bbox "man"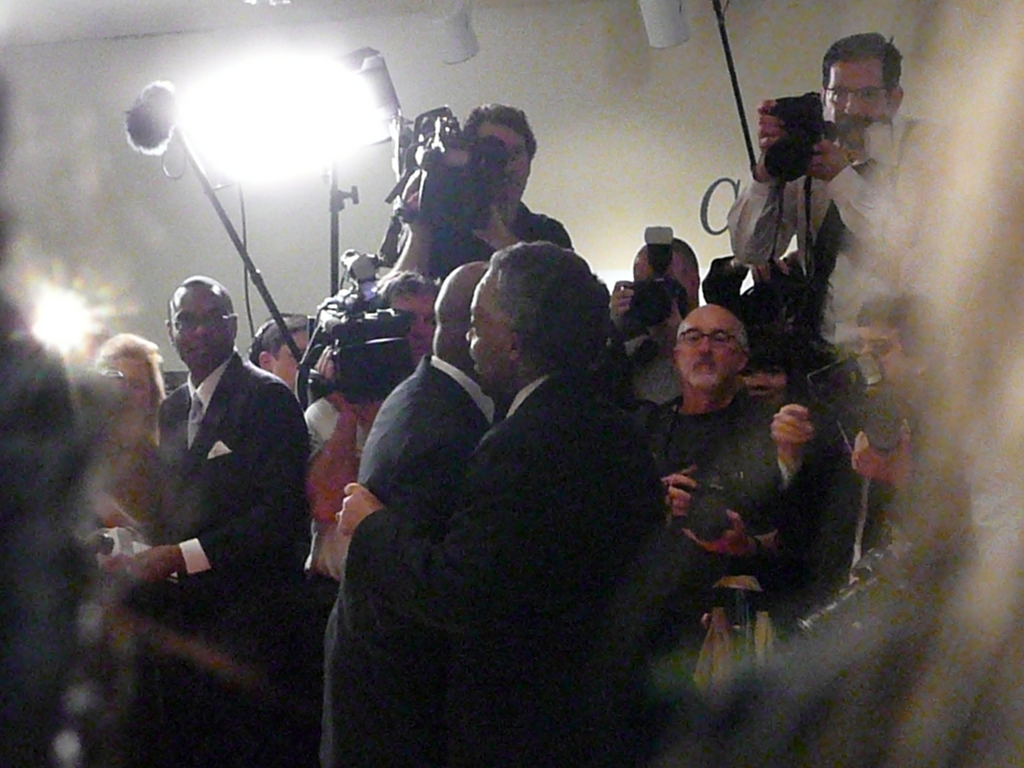
bbox=(318, 262, 504, 767)
